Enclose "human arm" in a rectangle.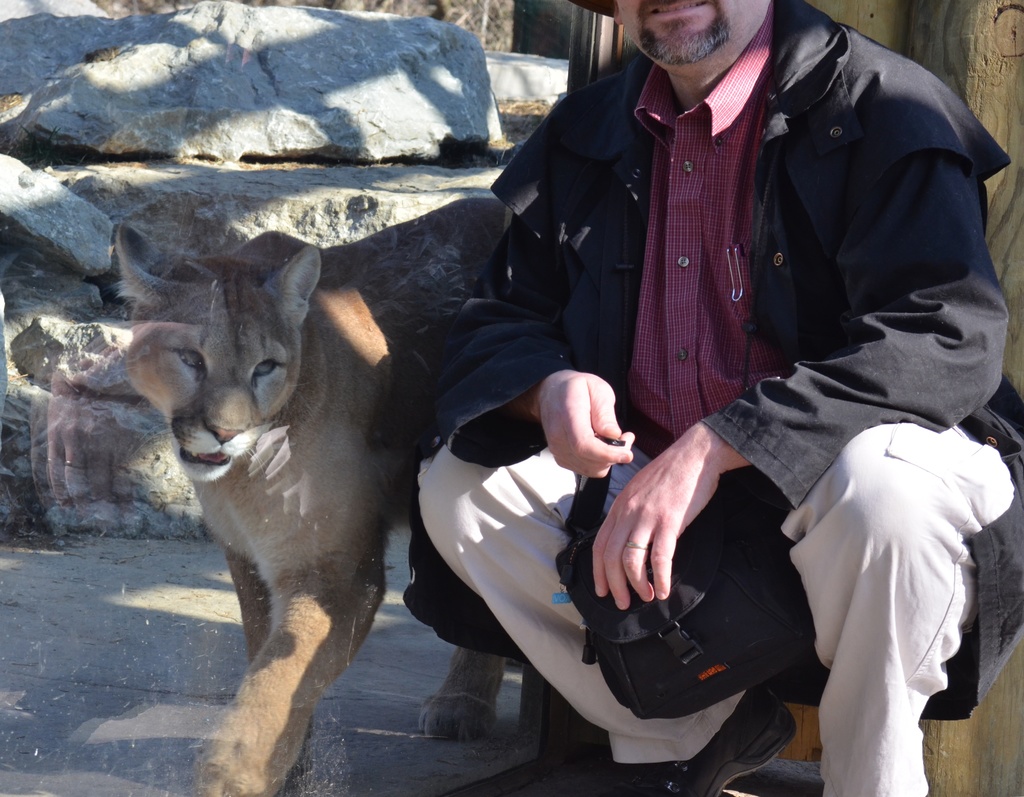
[x1=592, y1=128, x2=1009, y2=614].
